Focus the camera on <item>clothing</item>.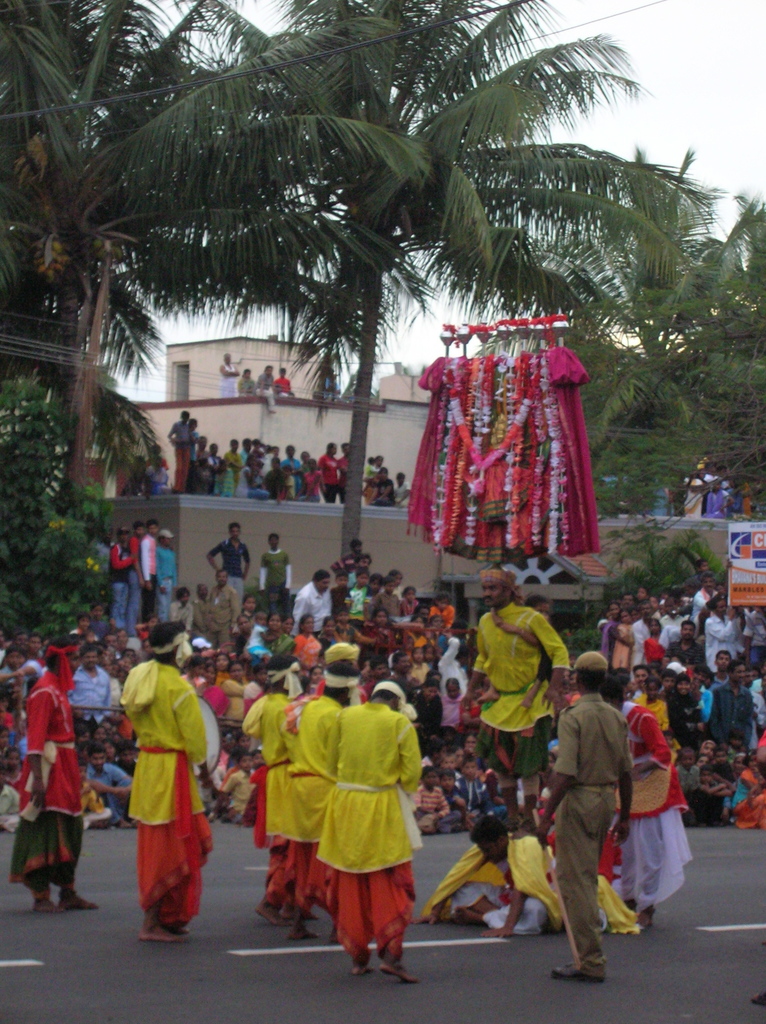
Focus region: <bbox>431, 822, 564, 920</bbox>.
